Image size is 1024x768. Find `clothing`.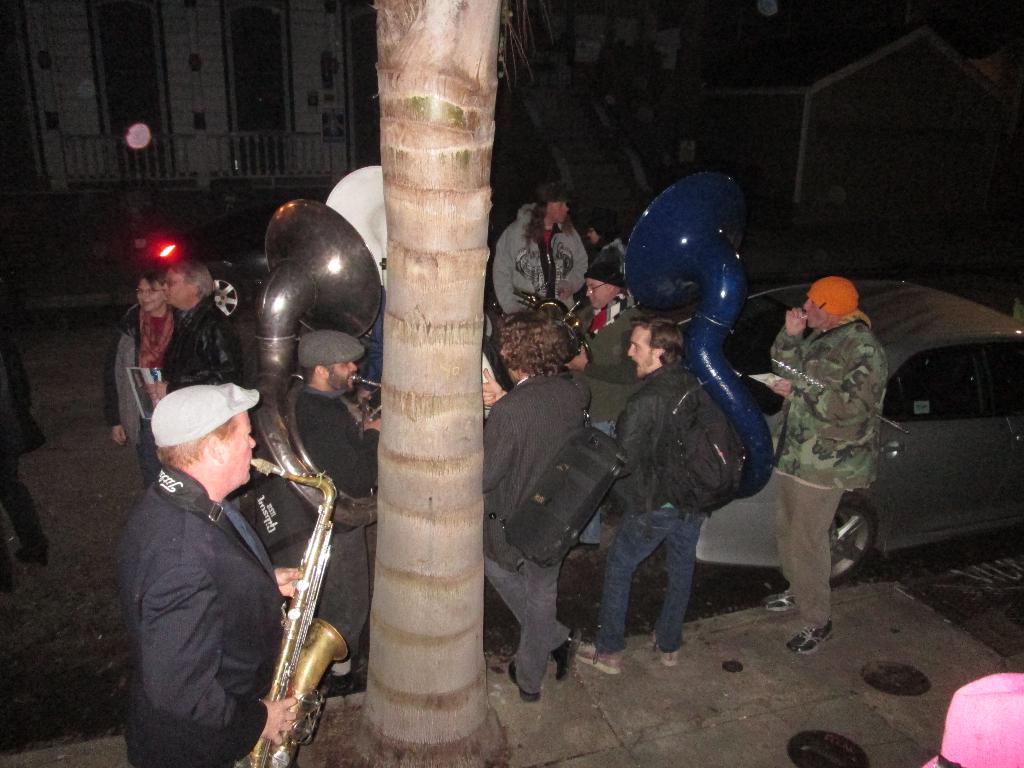
{"x1": 481, "y1": 372, "x2": 598, "y2": 699}.
